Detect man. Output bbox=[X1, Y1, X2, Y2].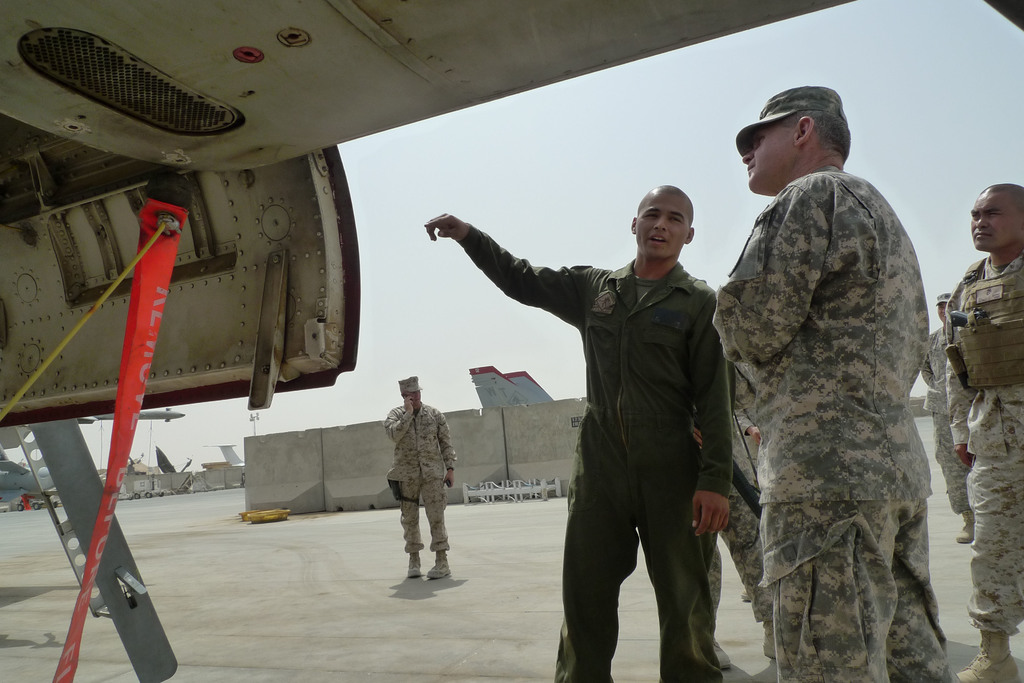
bbox=[714, 79, 956, 682].
